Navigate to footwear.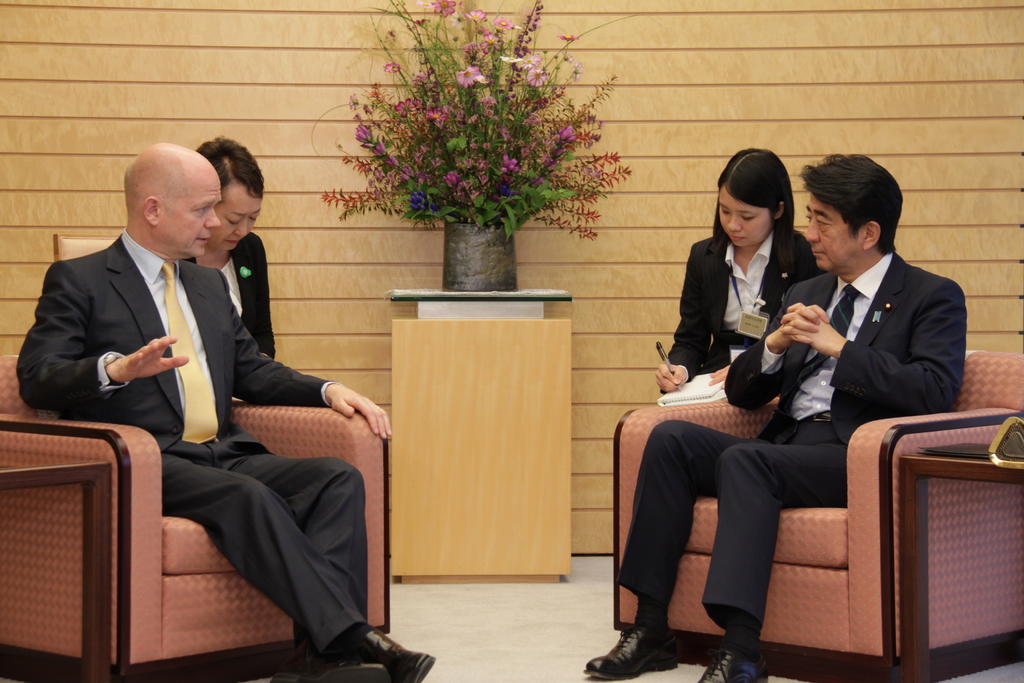
Navigation target: select_region(584, 627, 676, 682).
